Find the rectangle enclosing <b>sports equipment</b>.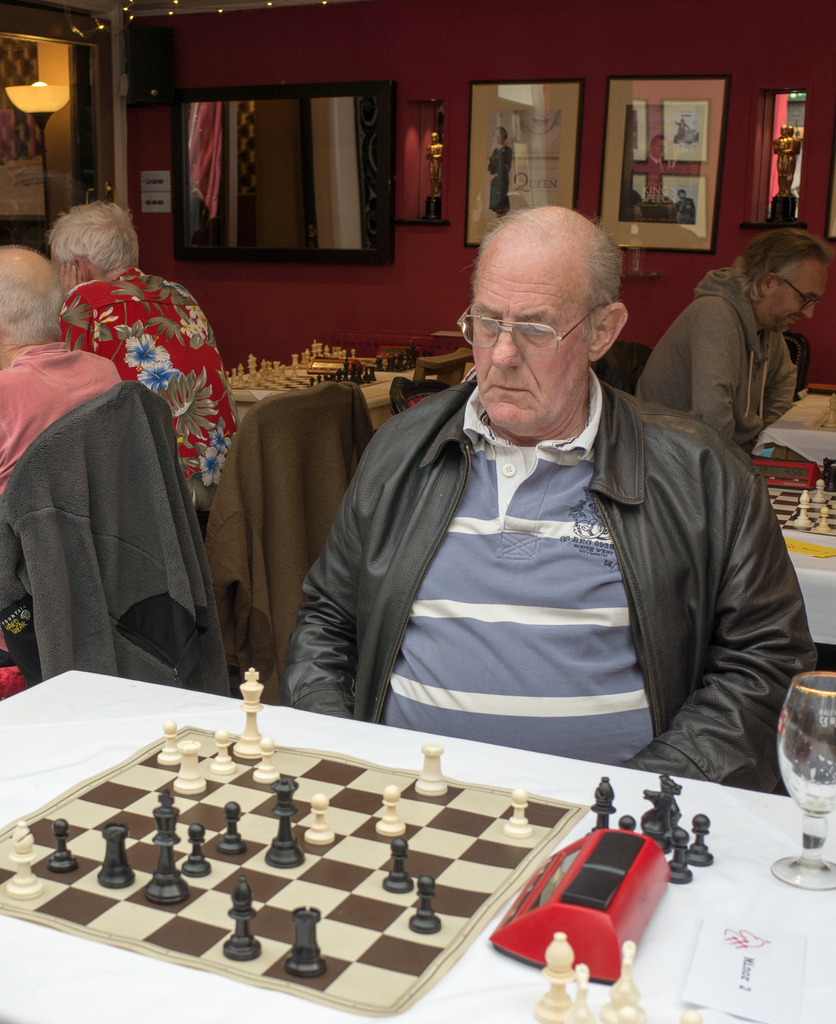
[x1=582, y1=771, x2=611, y2=835].
